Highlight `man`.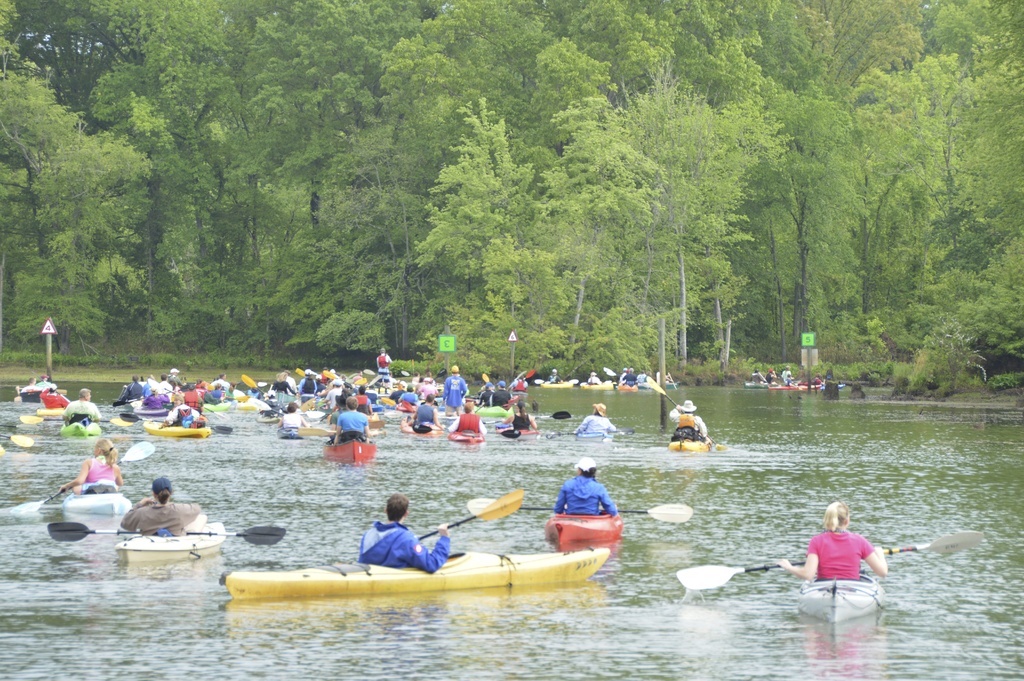
Highlighted region: bbox=(57, 386, 101, 421).
